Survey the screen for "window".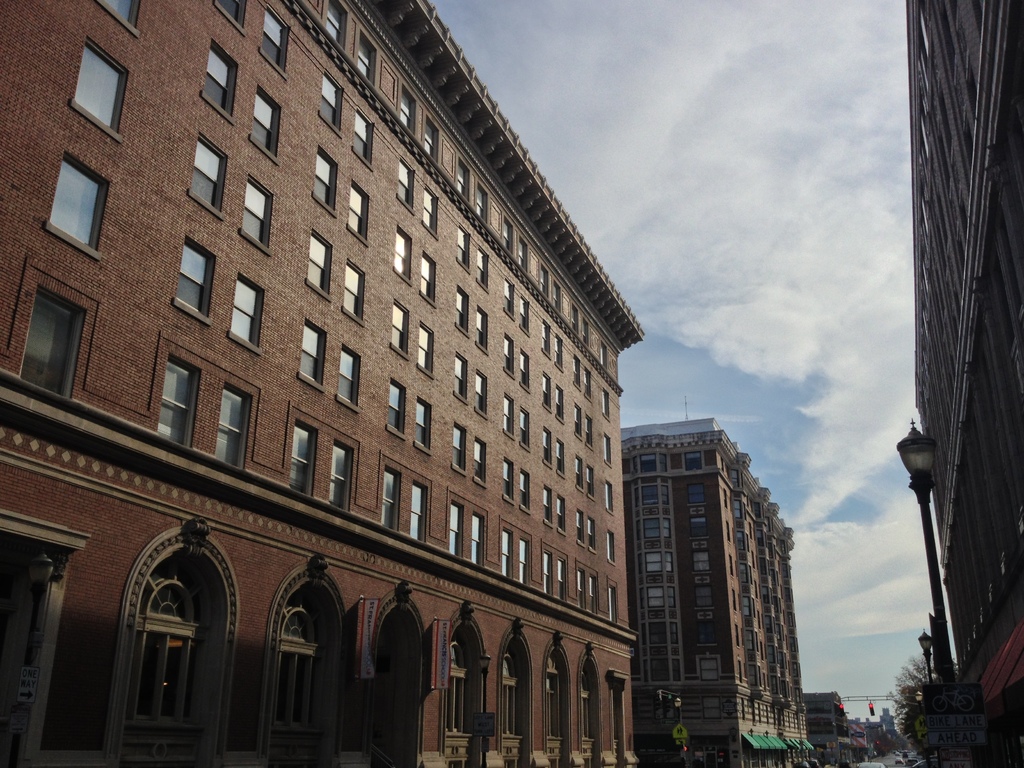
Survey found: box(742, 593, 753, 618).
